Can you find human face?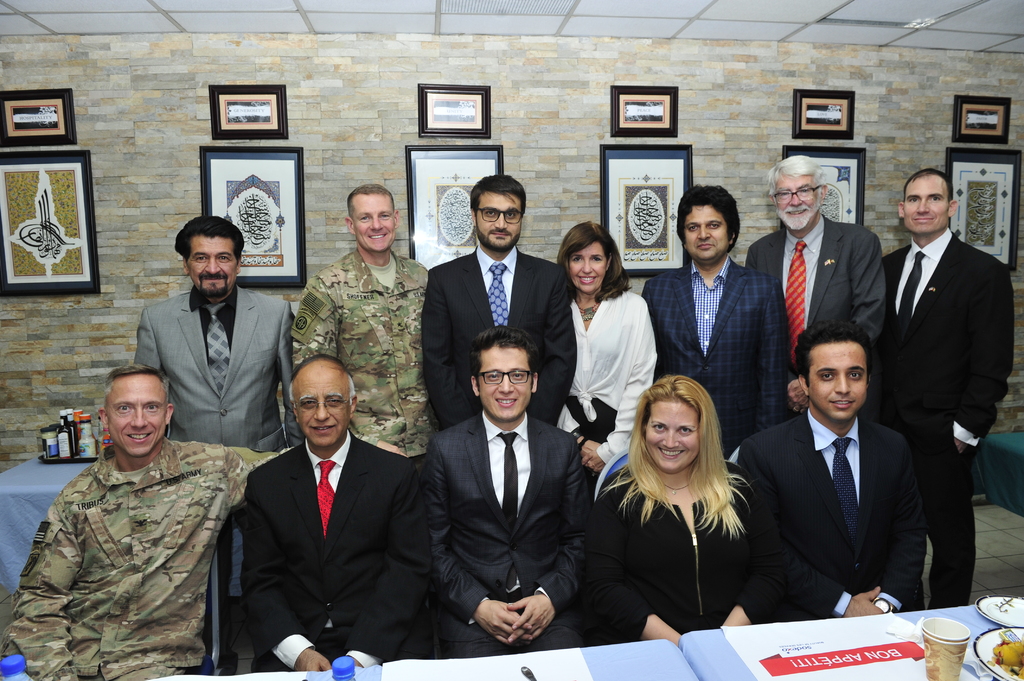
Yes, bounding box: select_region(569, 243, 610, 300).
